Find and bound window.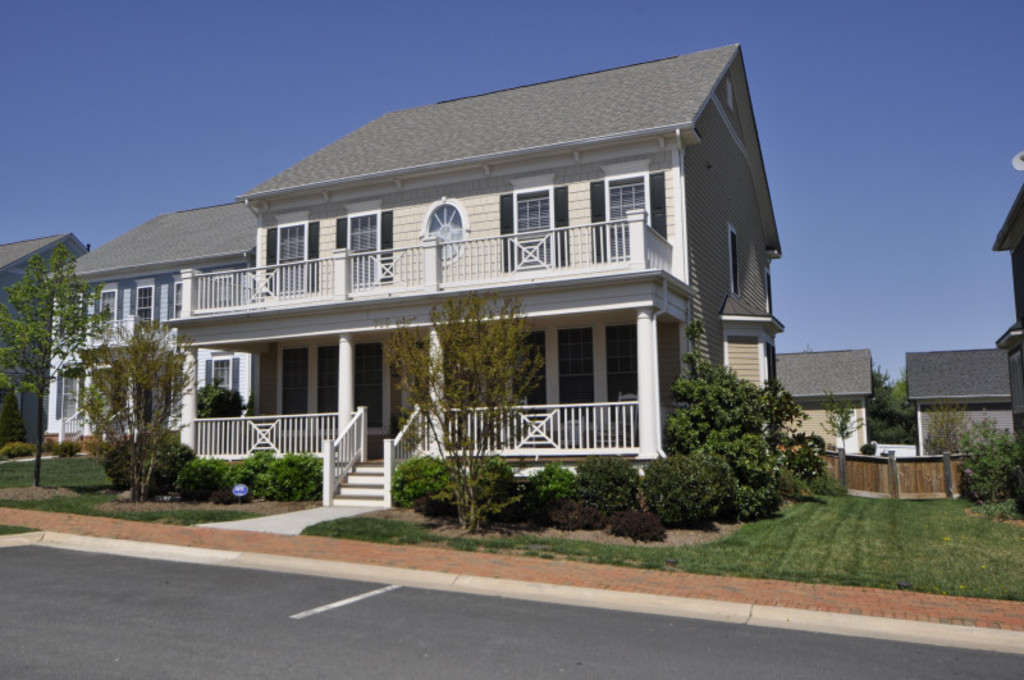
Bound: select_region(207, 359, 229, 392).
